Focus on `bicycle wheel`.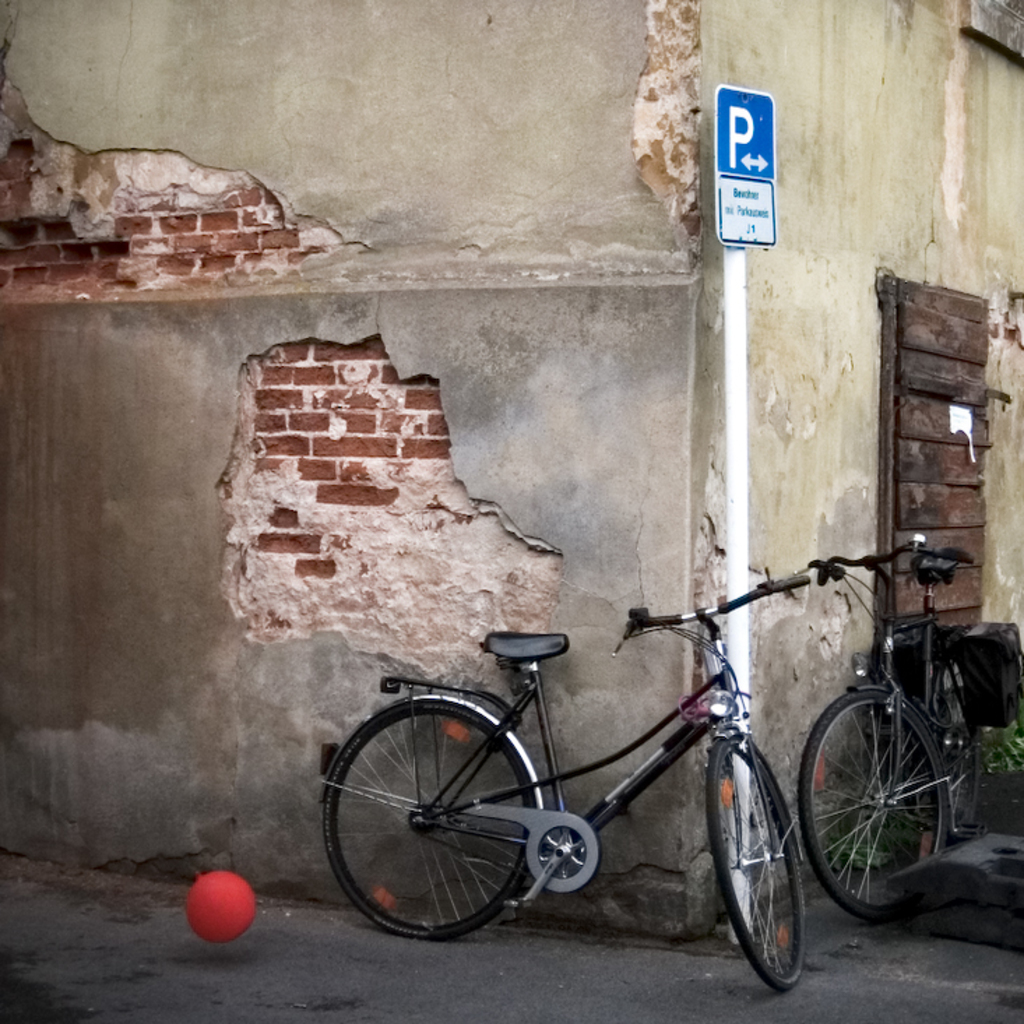
Focused at 704,731,812,993.
